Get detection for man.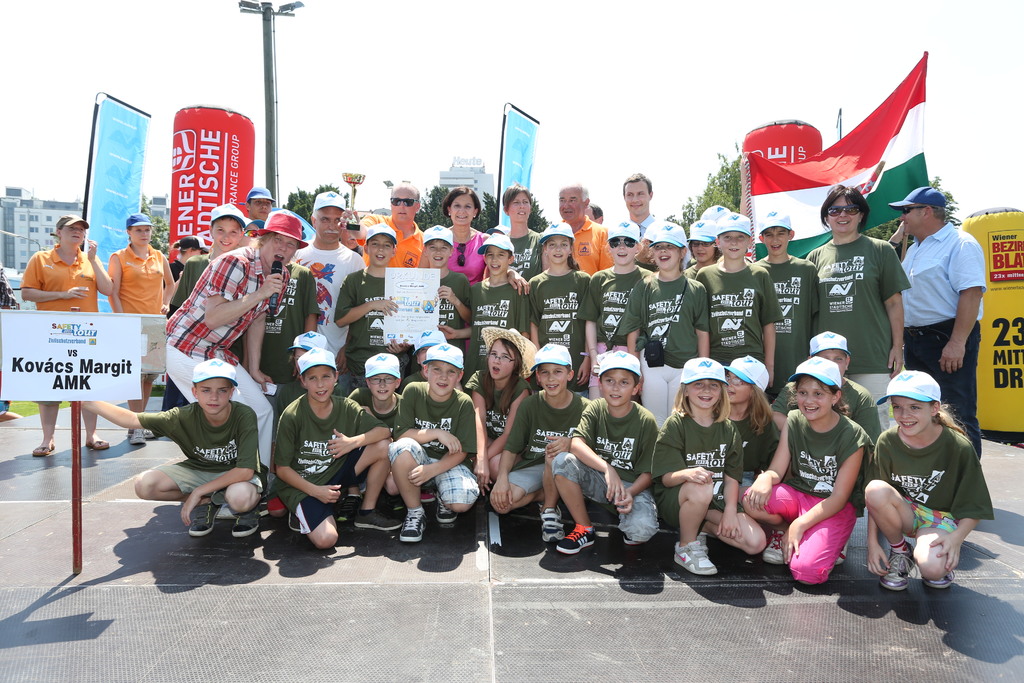
Detection: x1=288 y1=190 x2=365 y2=373.
